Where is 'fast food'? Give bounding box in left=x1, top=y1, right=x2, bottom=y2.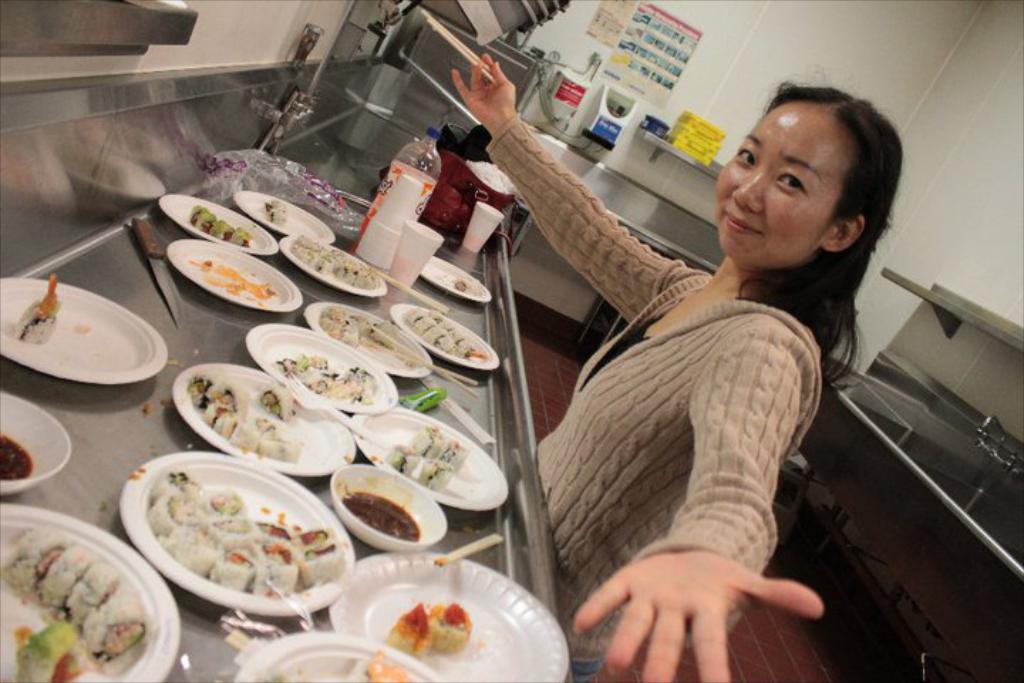
left=346, top=647, right=407, bottom=682.
